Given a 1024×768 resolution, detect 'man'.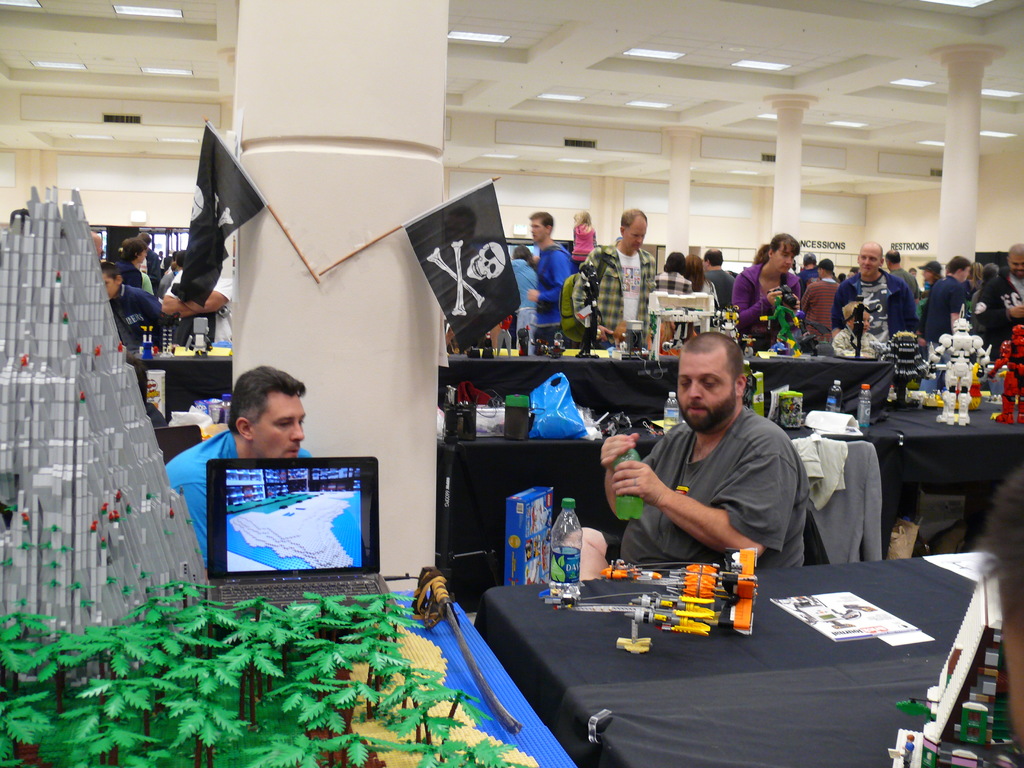
918:253:970:374.
